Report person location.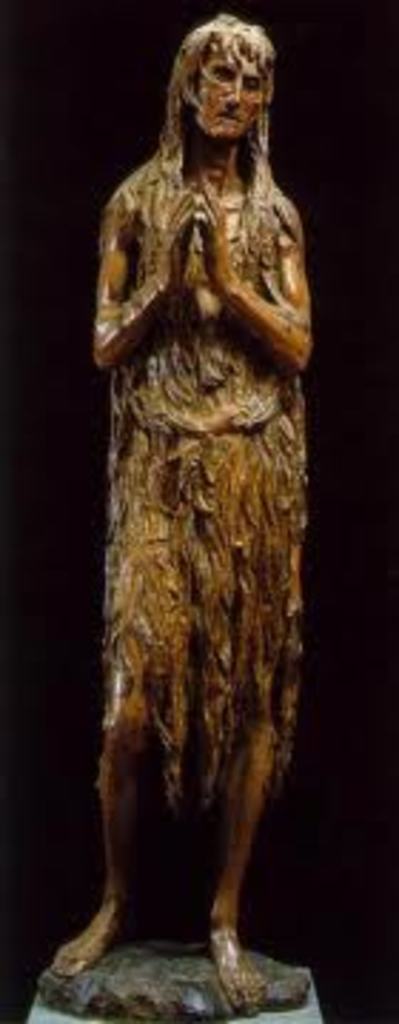
Report: locate(46, 6, 313, 1004).
